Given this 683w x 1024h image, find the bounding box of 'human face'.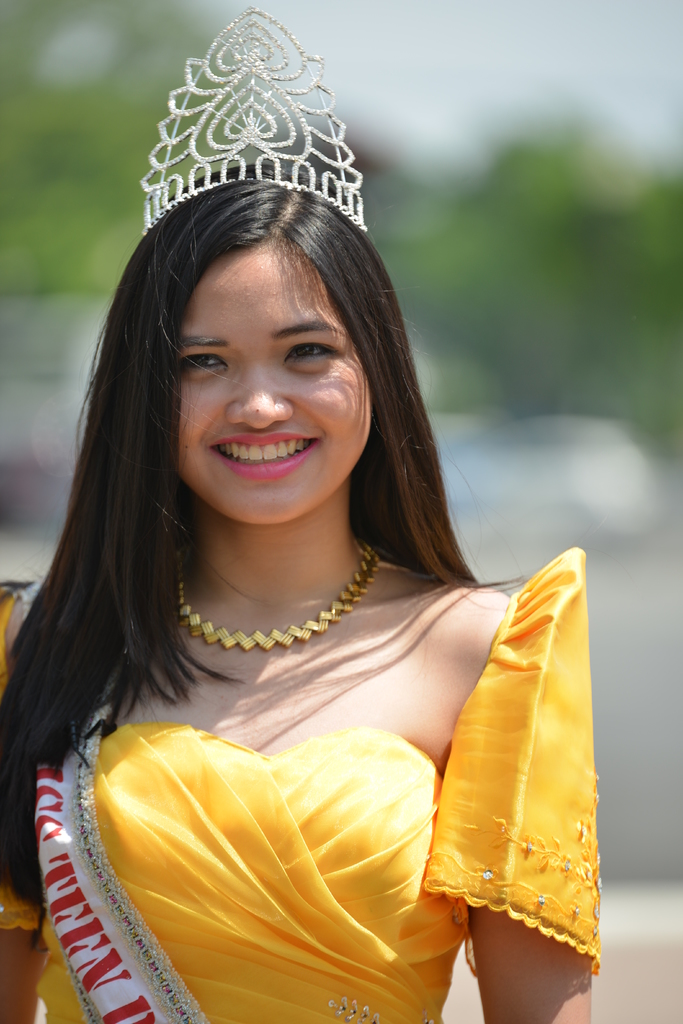
163, 237, 383, 529.
